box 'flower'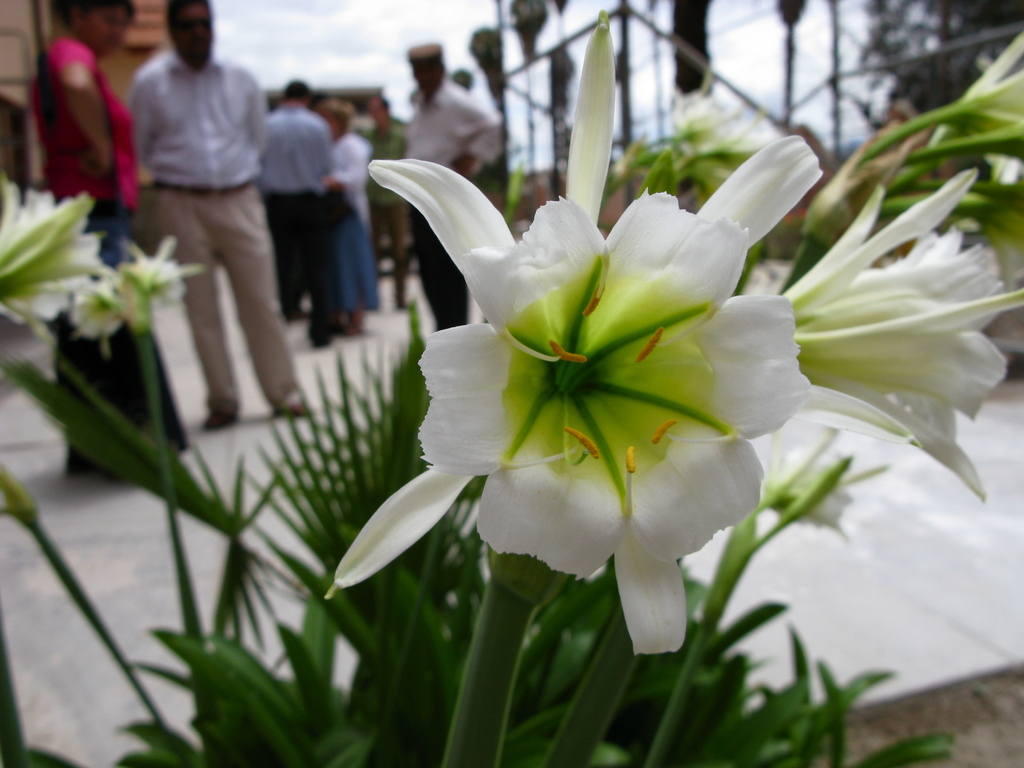
<region>936, 31, 1022, 150</region>
